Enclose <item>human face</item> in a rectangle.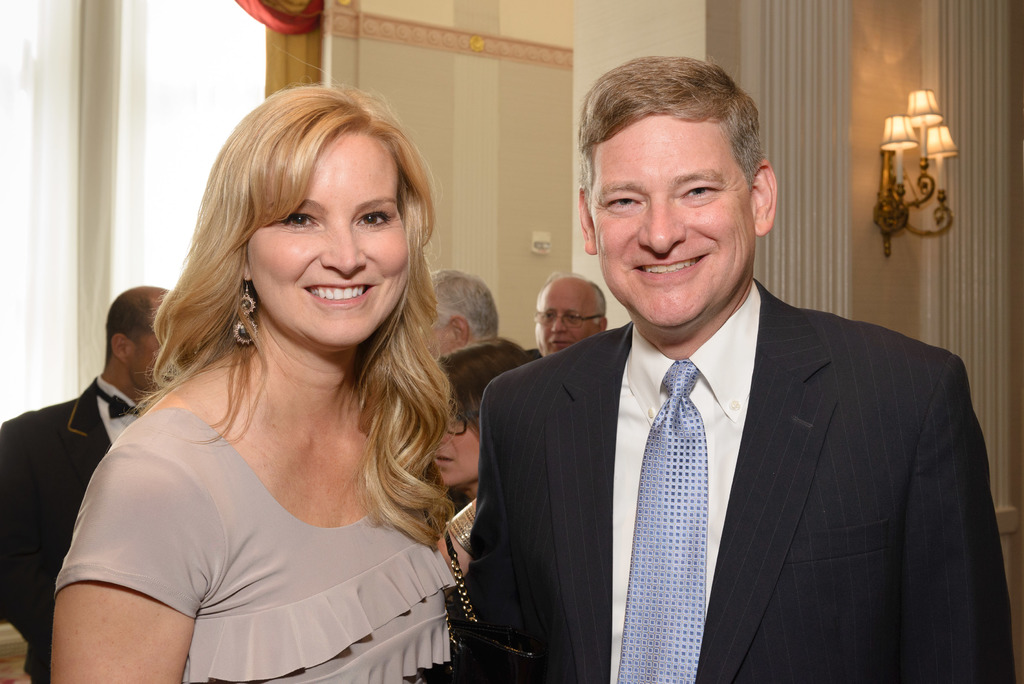
BBox(590, 115, 750, 326).
